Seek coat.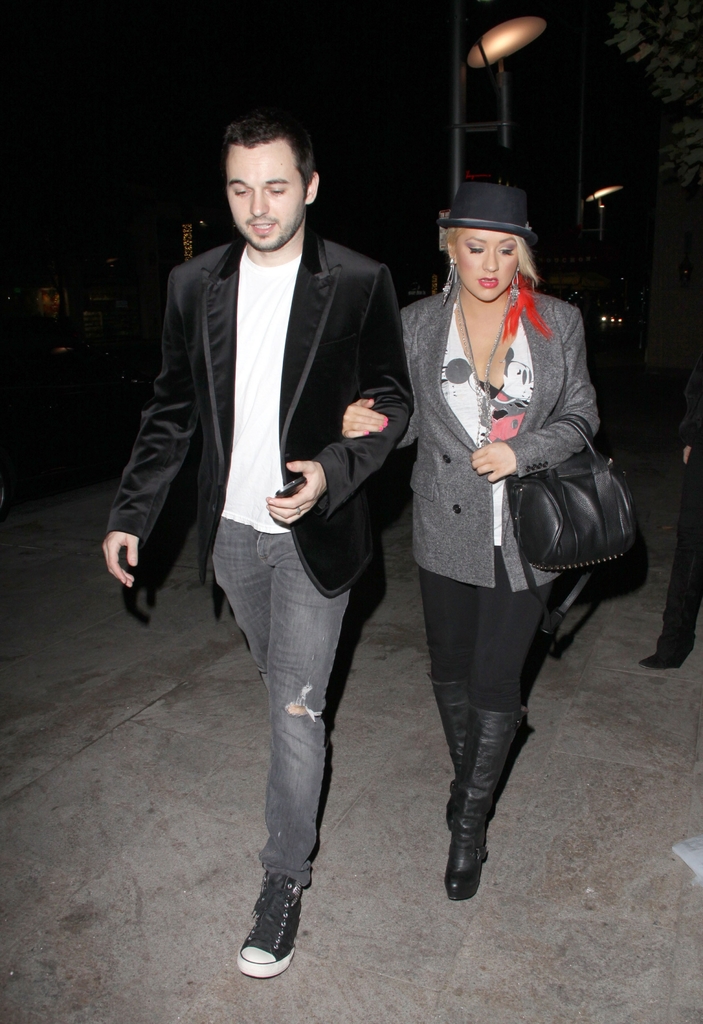
region(104, 223, 430, 585).
